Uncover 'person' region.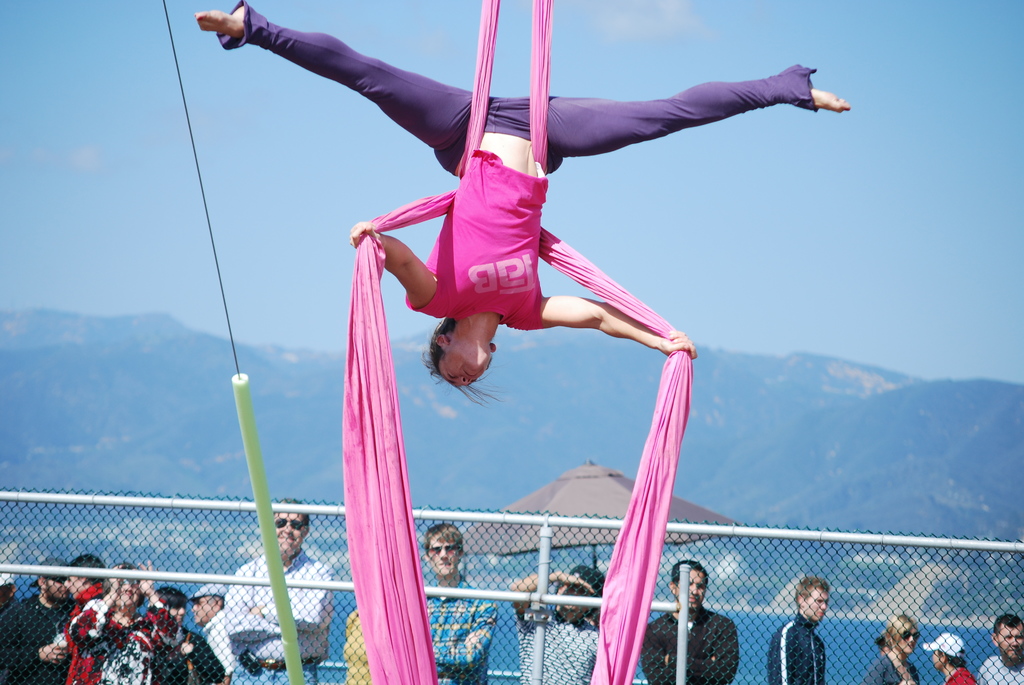
Uncovered: pyautogui.locateOnScreen(980, 618, 1023, 684).
